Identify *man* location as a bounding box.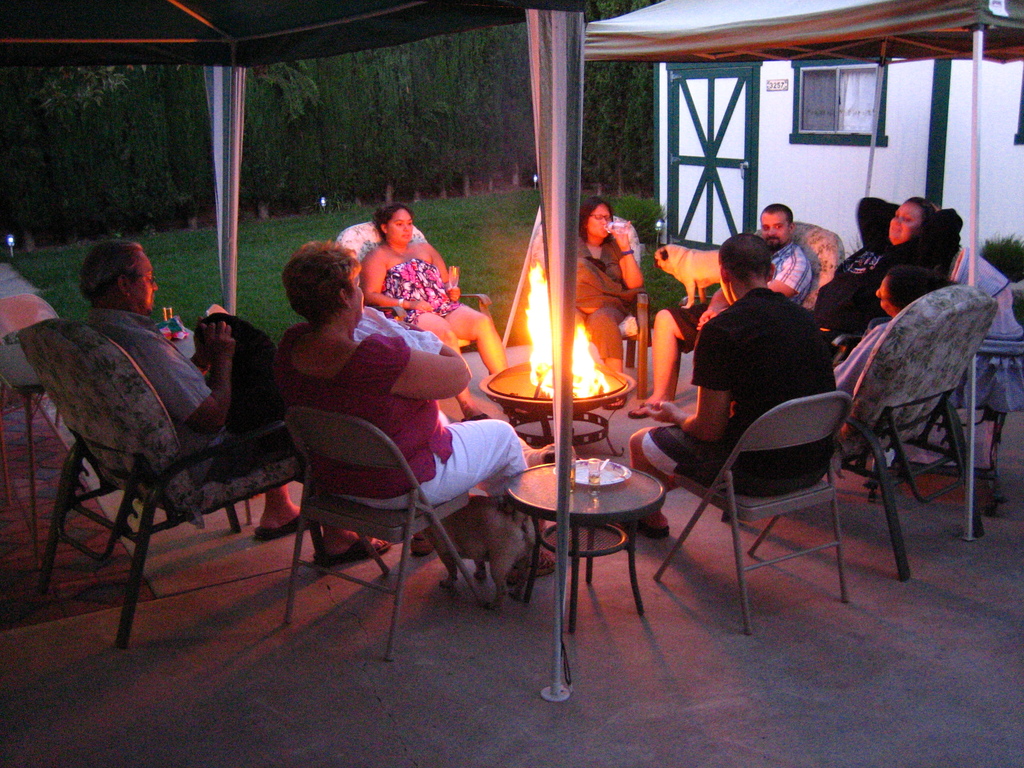
pyautogui.locateOnScreen(73, 236, 394, 580).
